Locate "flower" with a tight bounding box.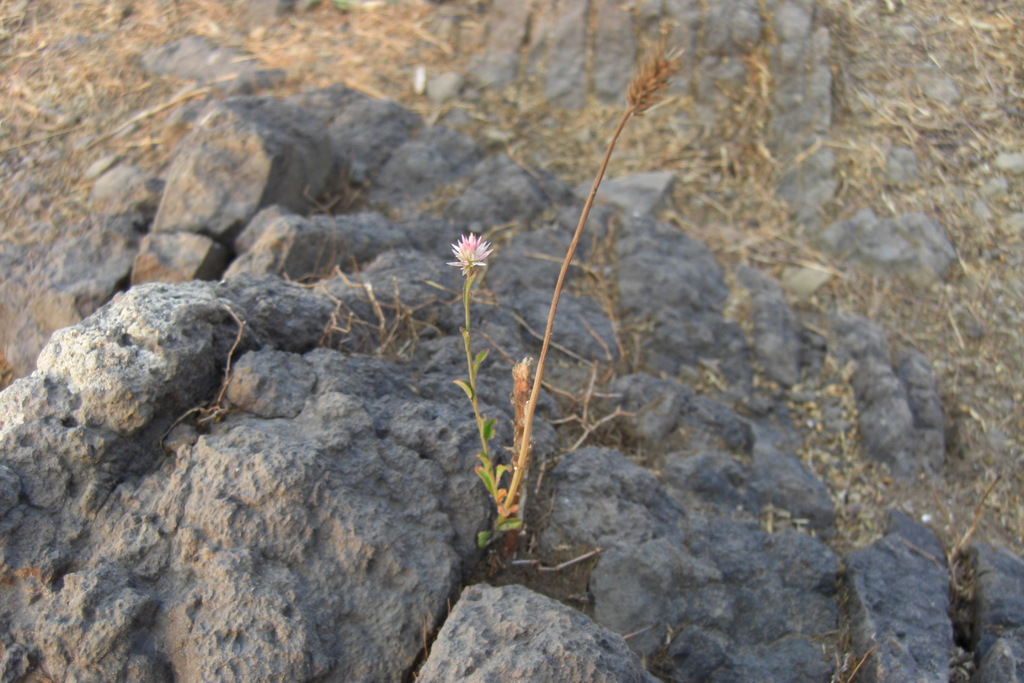
bbox=[448, 231, 485, 273].
